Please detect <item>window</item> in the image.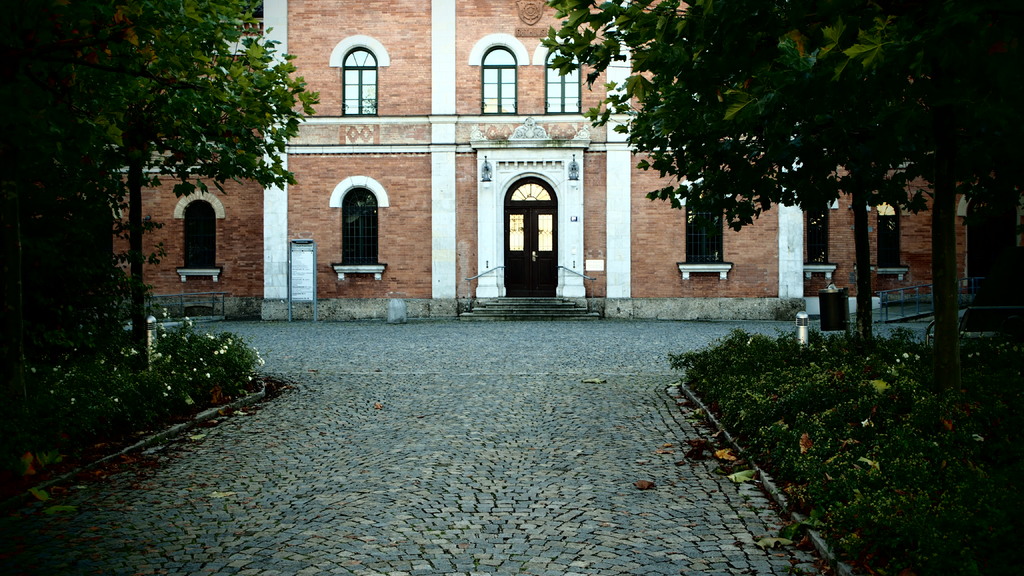
bbox=[804, 195, 837, 281].
